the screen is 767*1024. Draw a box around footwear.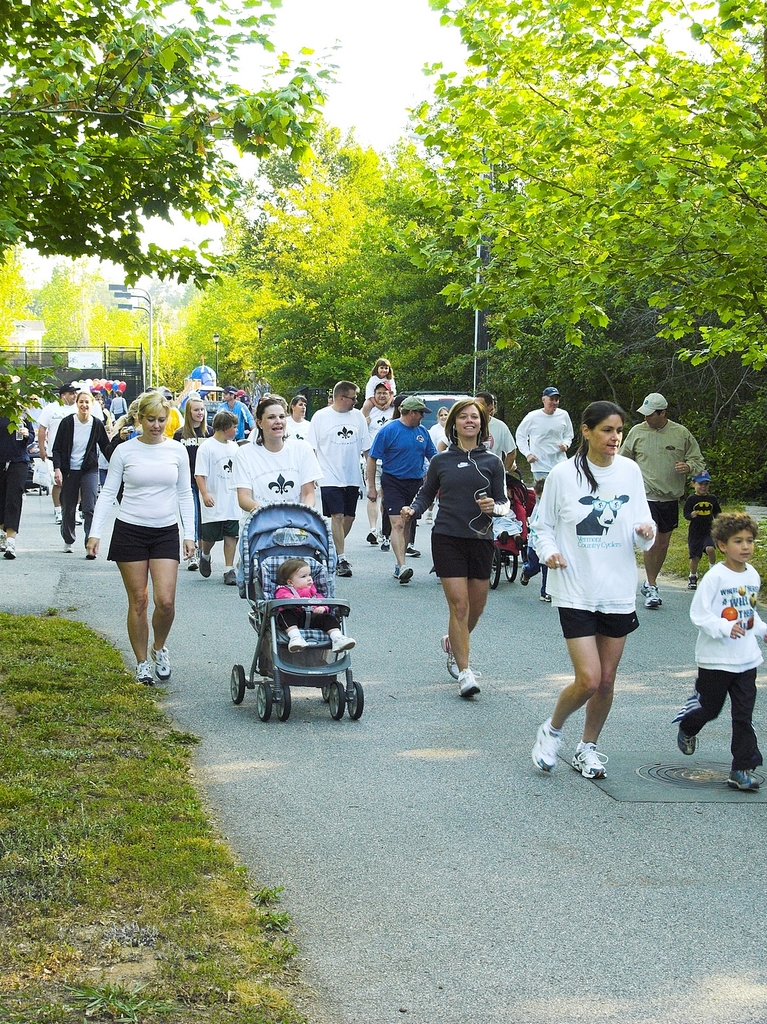
(366, 529, 382, 545).
